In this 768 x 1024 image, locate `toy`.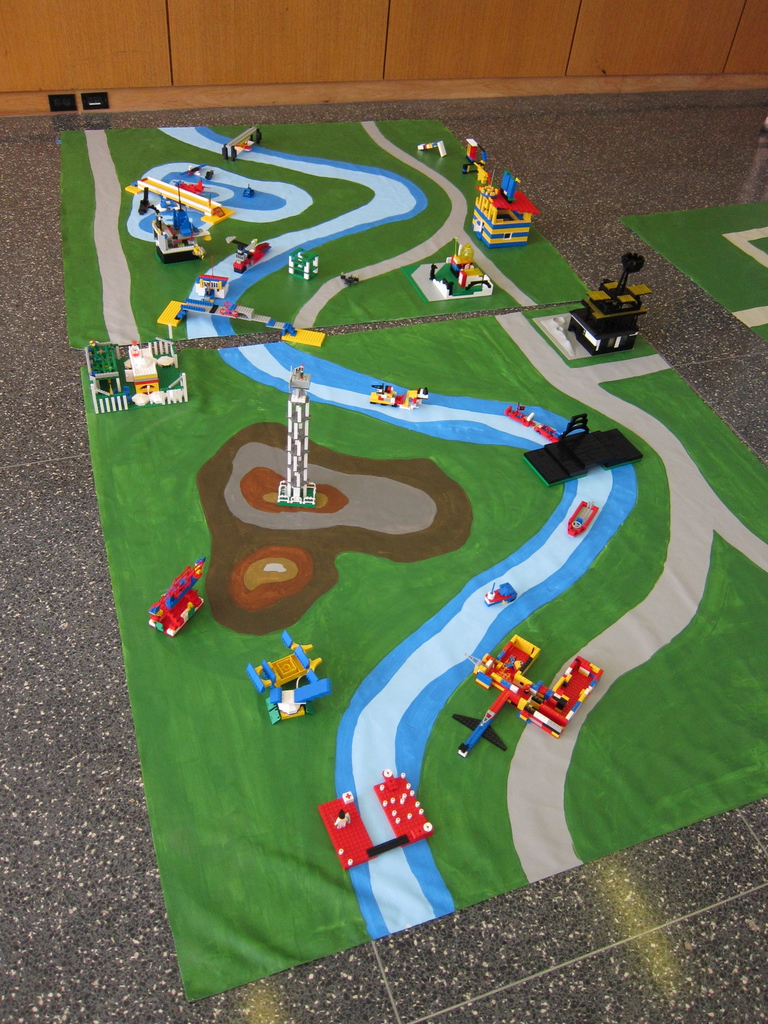
Bounding box: 469 172 524 245.
